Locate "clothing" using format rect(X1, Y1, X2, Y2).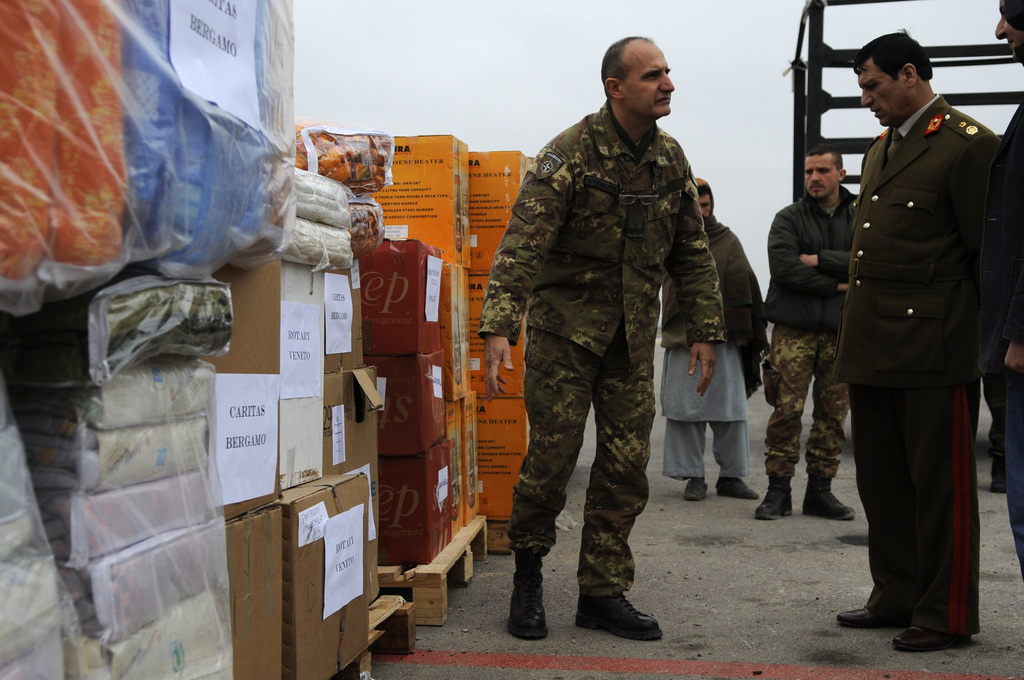
rect(477, 101, 728, 595).
